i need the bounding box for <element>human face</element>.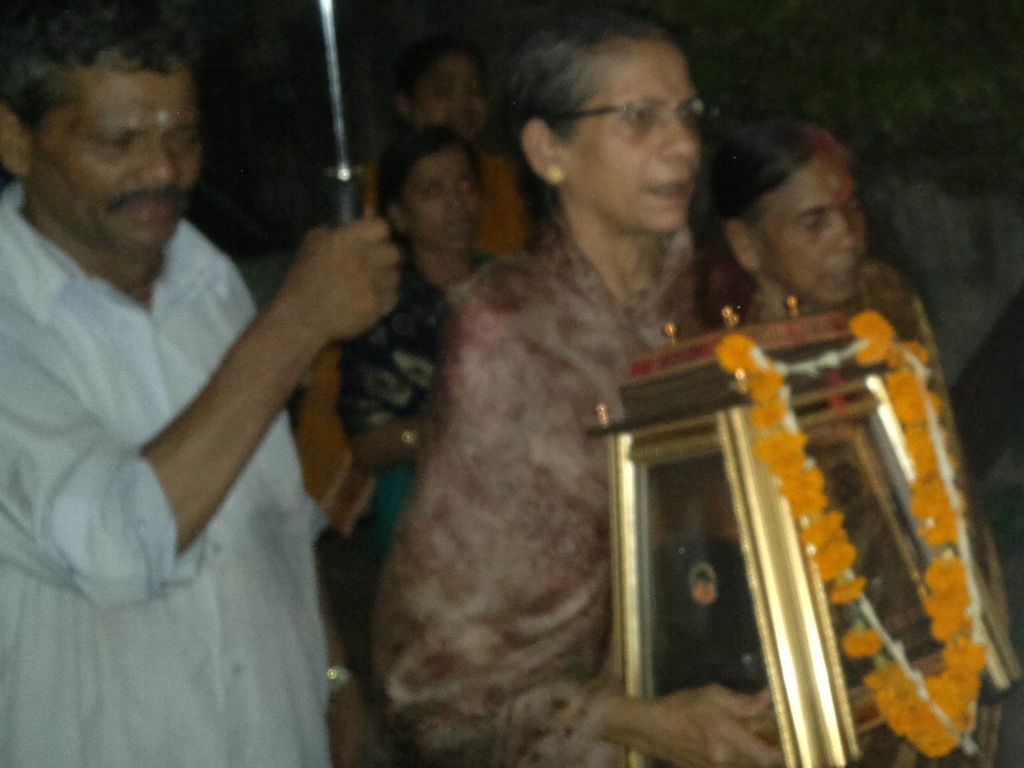
Here it is: bbox(36, 56, 207, 261).
